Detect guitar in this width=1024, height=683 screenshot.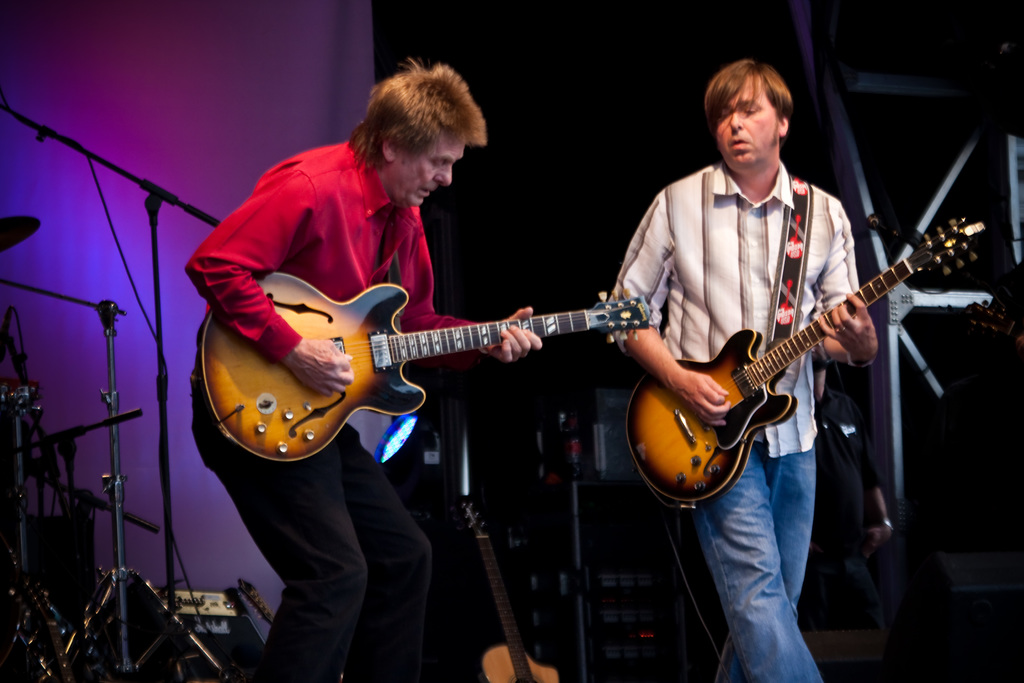
Detection: detection(621, 214, 990, 516).
